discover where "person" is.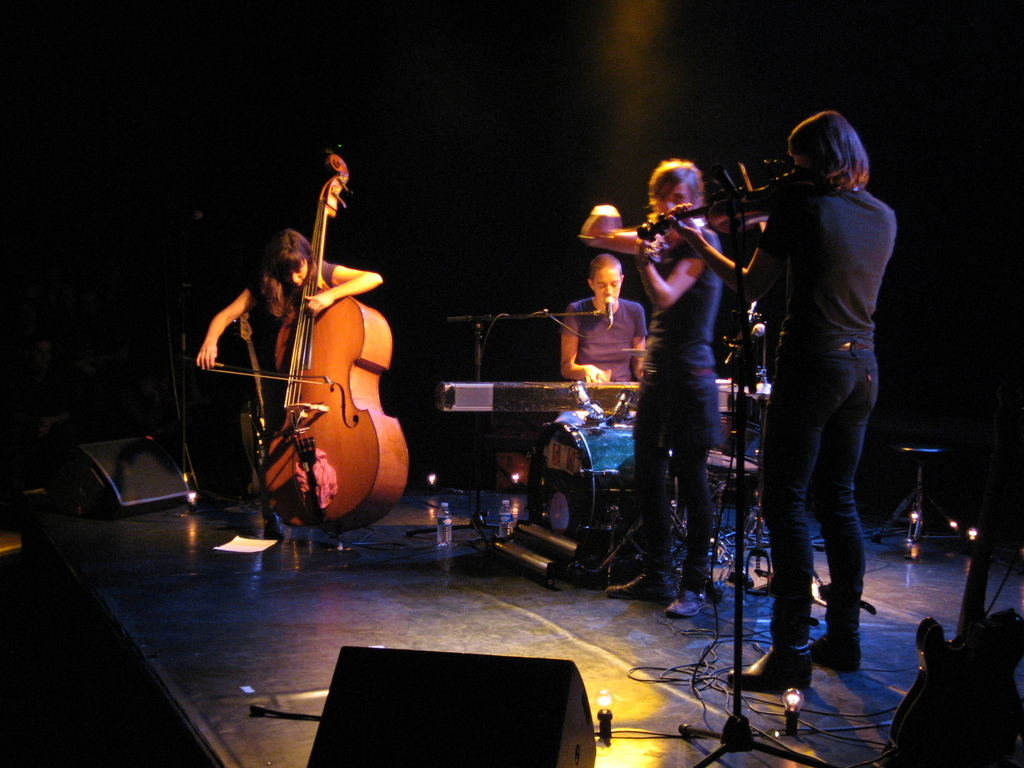
Discovered at 715 87 907 713.
